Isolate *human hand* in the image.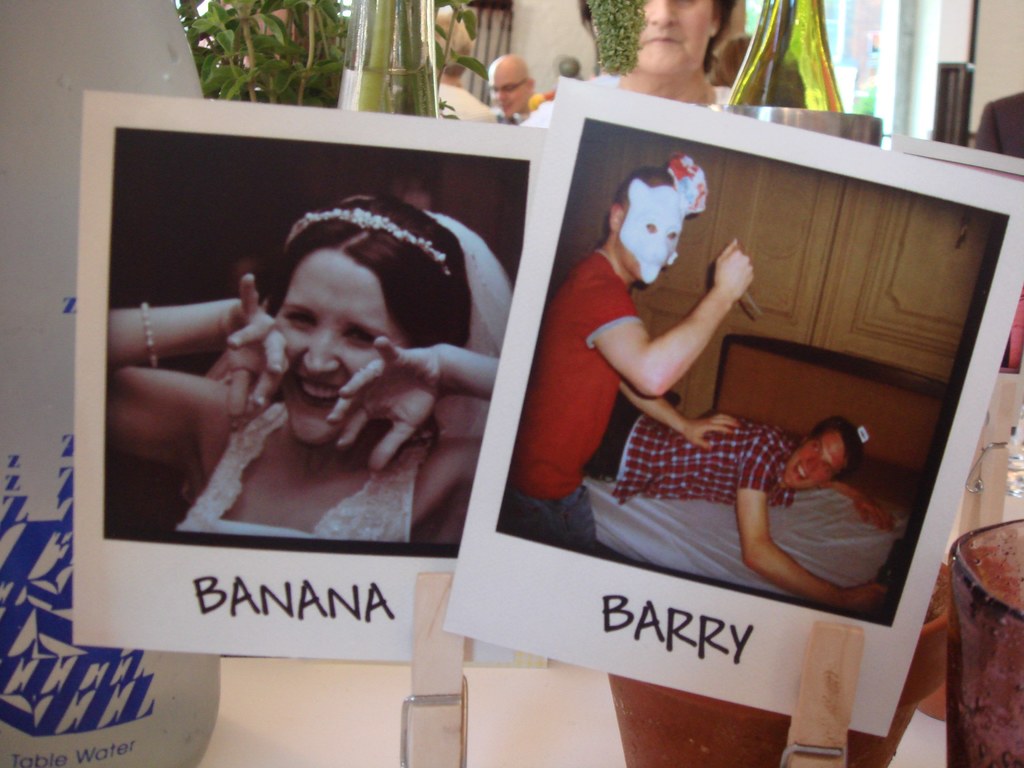
Isolated region: (x1=858, y1=493, x2=897, y2=533).
